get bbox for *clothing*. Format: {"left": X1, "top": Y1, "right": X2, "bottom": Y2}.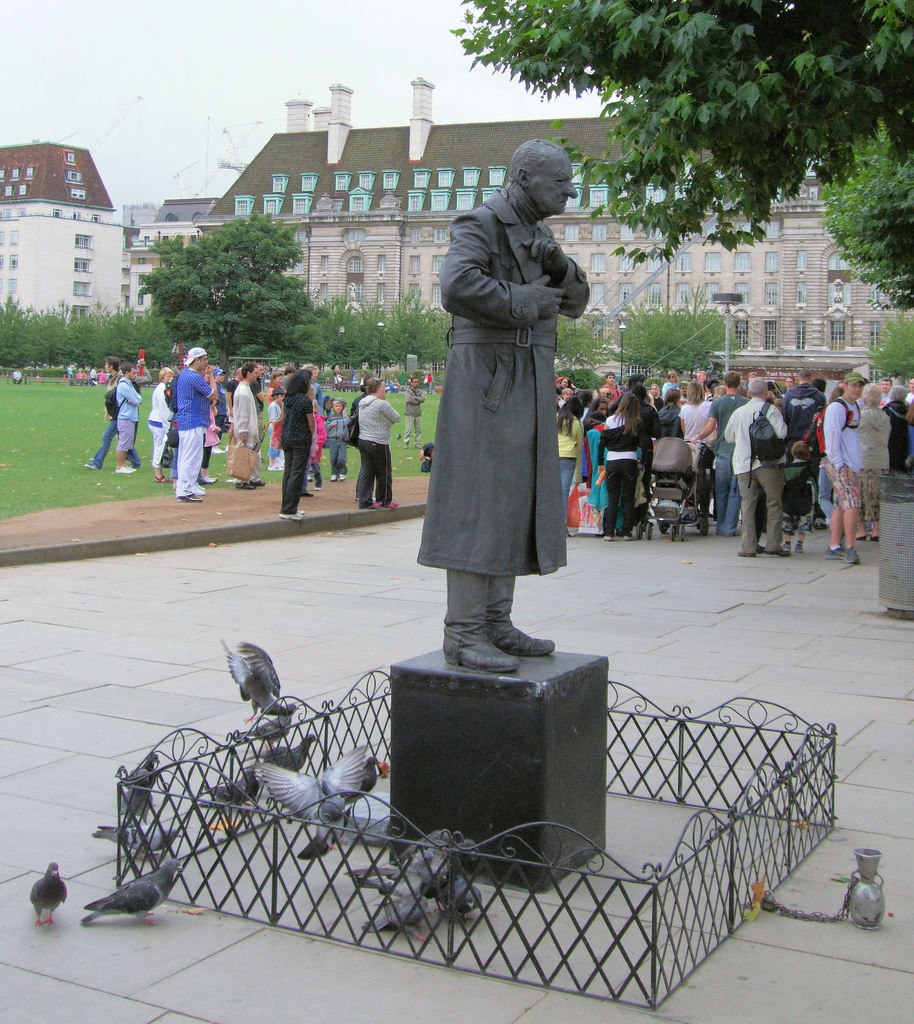
{"left": 10, "top": 369, "right": 22, "bottom": 383}.
